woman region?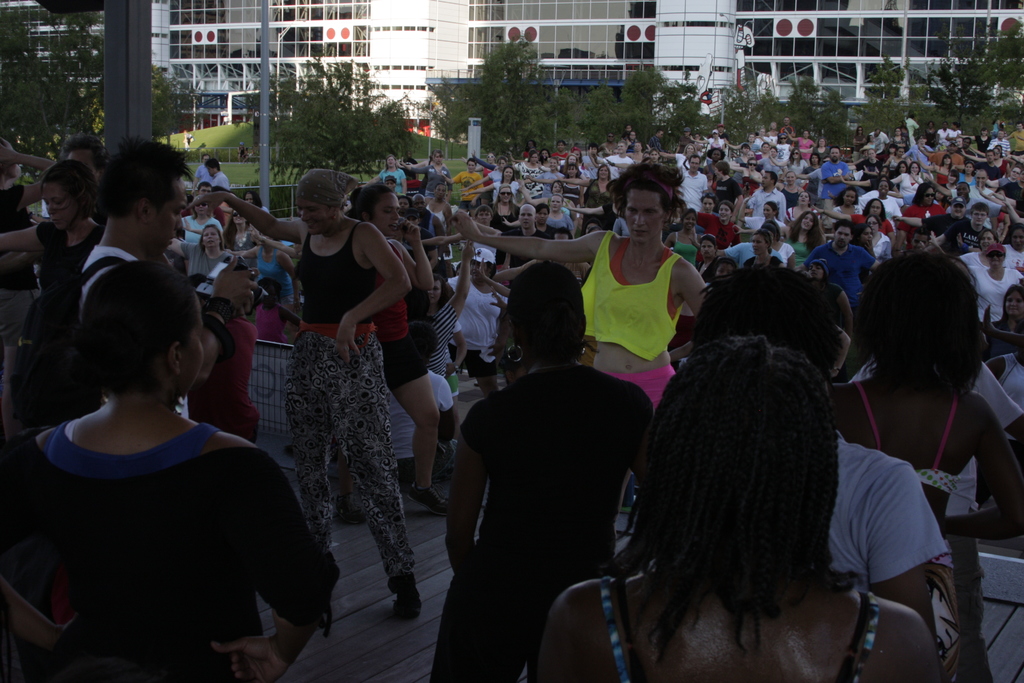
[x1=760, y1=201, x2=794, y2=237]
